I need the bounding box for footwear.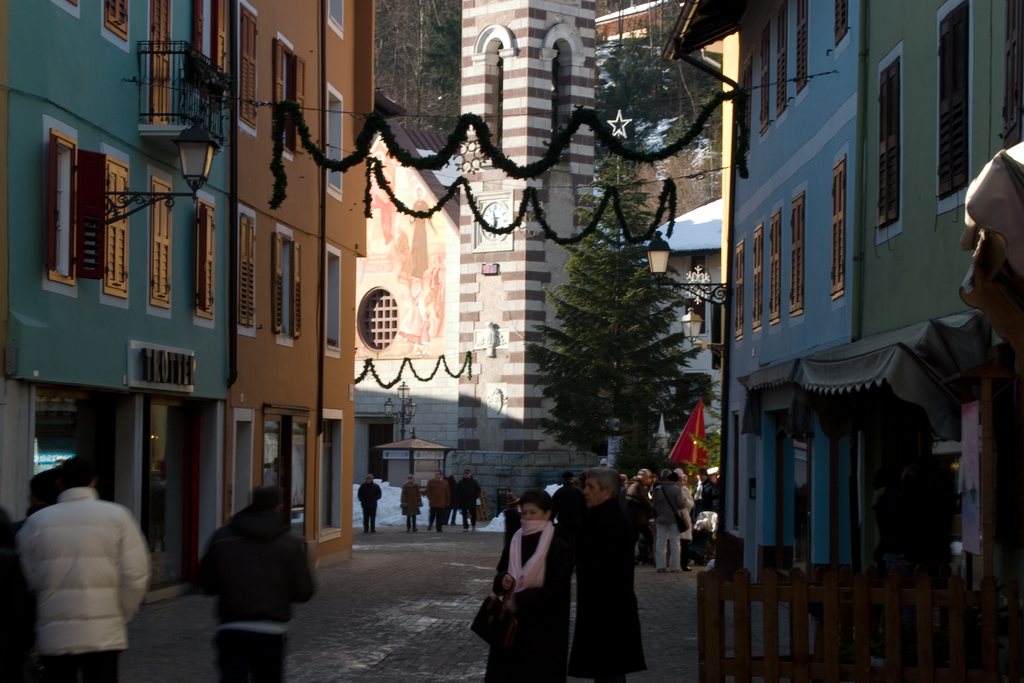
Here it is: [x1=463, y1=528, x2=468, y2=531].
